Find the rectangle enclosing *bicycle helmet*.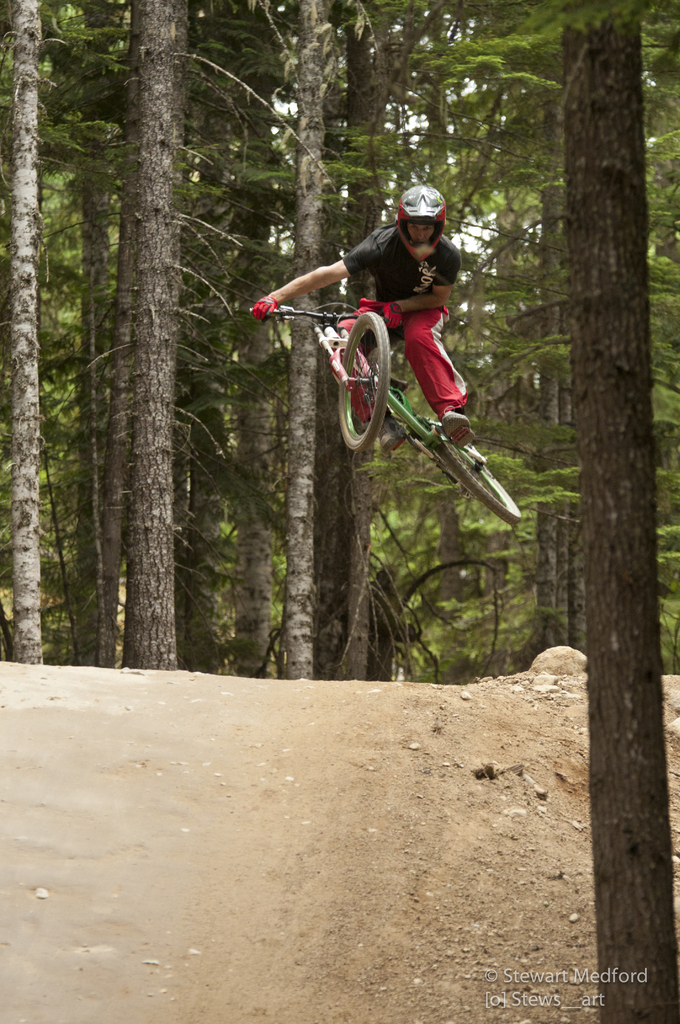
x1=392 y1=182 x2=448 y2=265.
